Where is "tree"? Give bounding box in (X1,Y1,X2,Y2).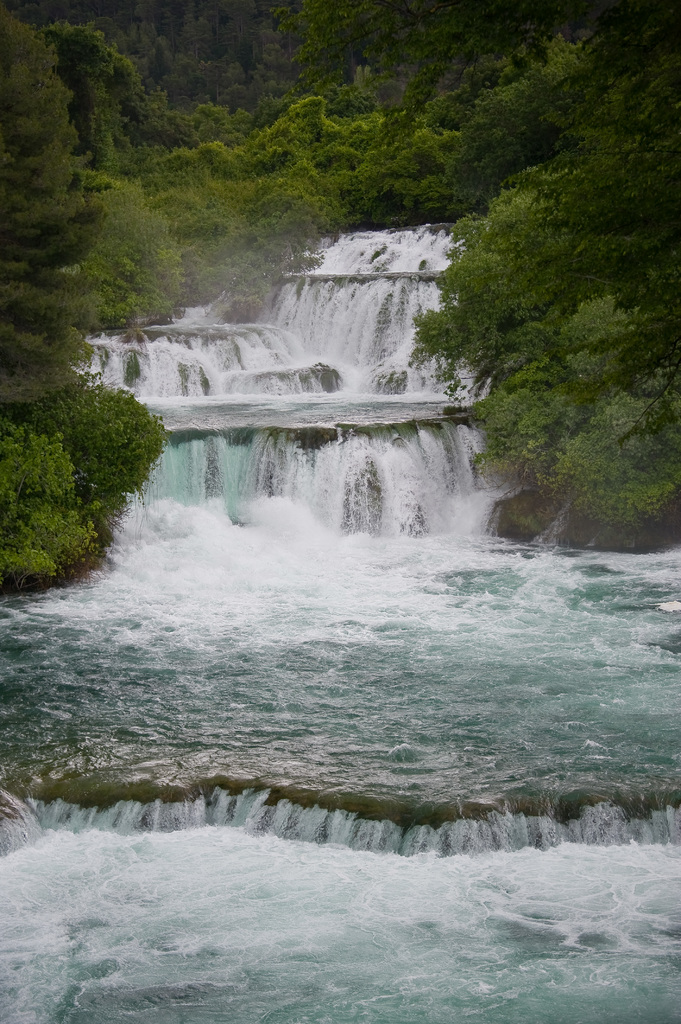
(0,0,680,602).
